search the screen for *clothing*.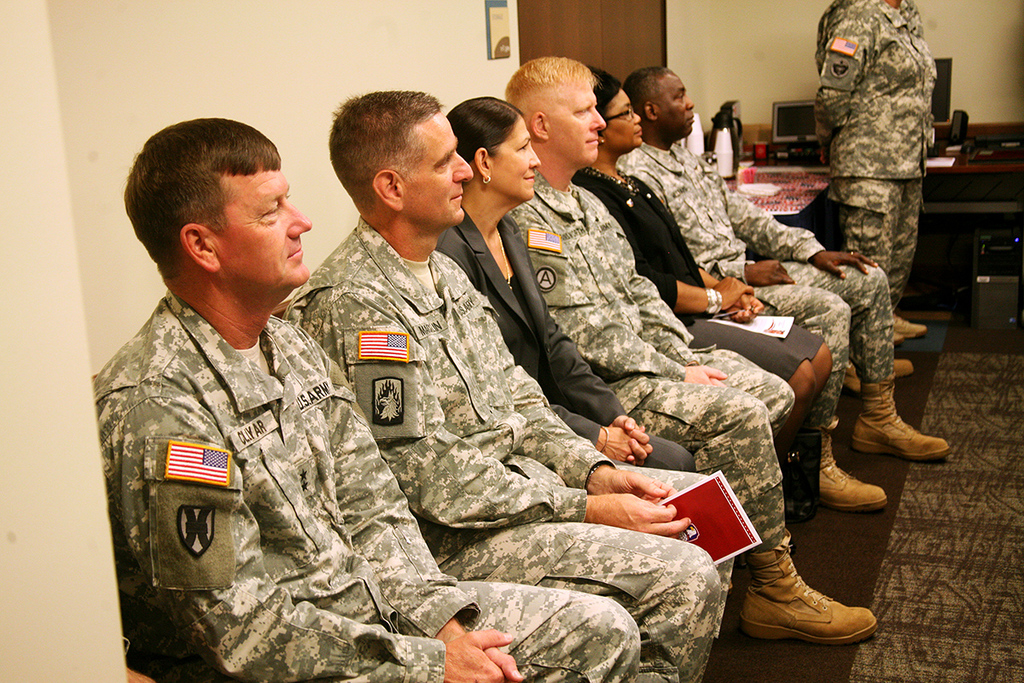
Found at x1=631, y1=135, x2=921, y2=408.
